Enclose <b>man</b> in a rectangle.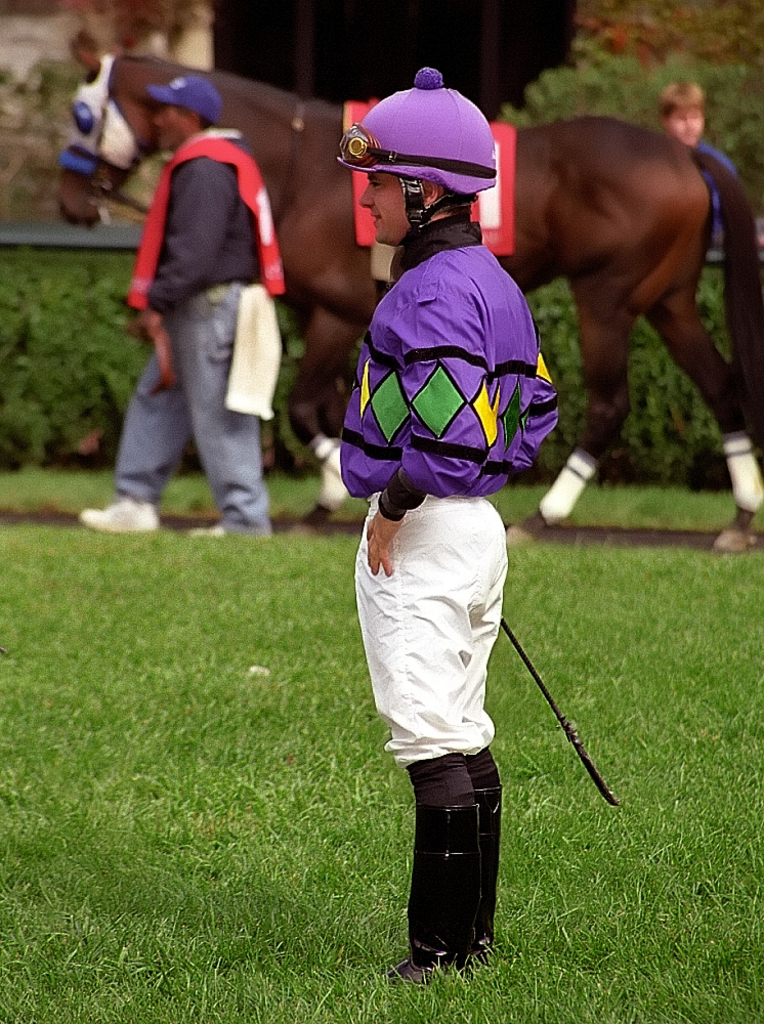
110,72,309,547.
